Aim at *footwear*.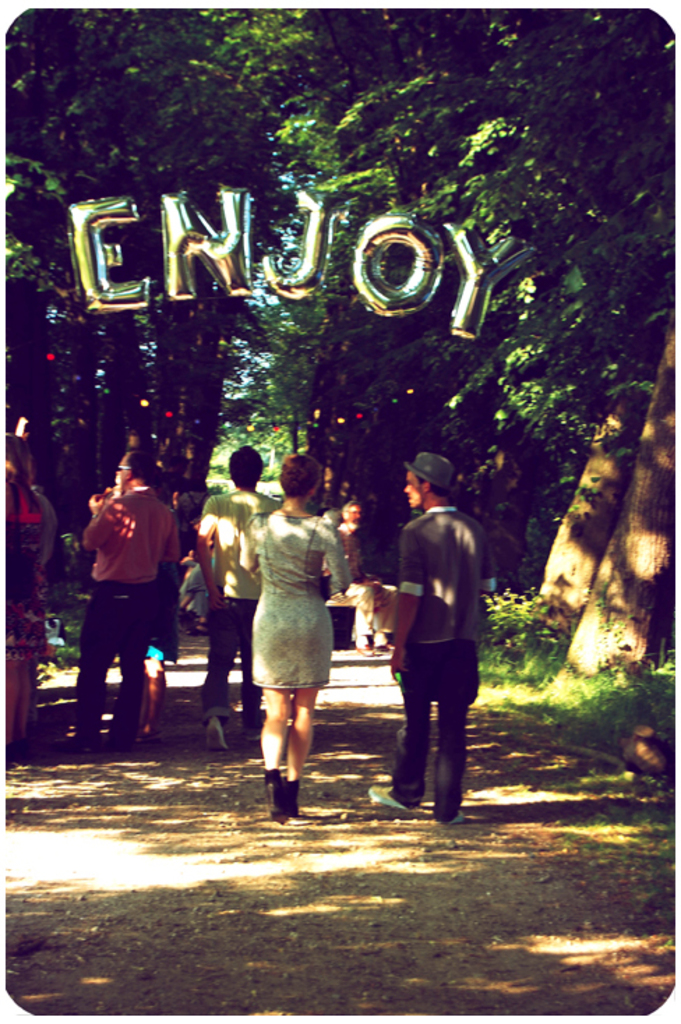
Aimed at left=438, top=808, right=469, bottom=829.
